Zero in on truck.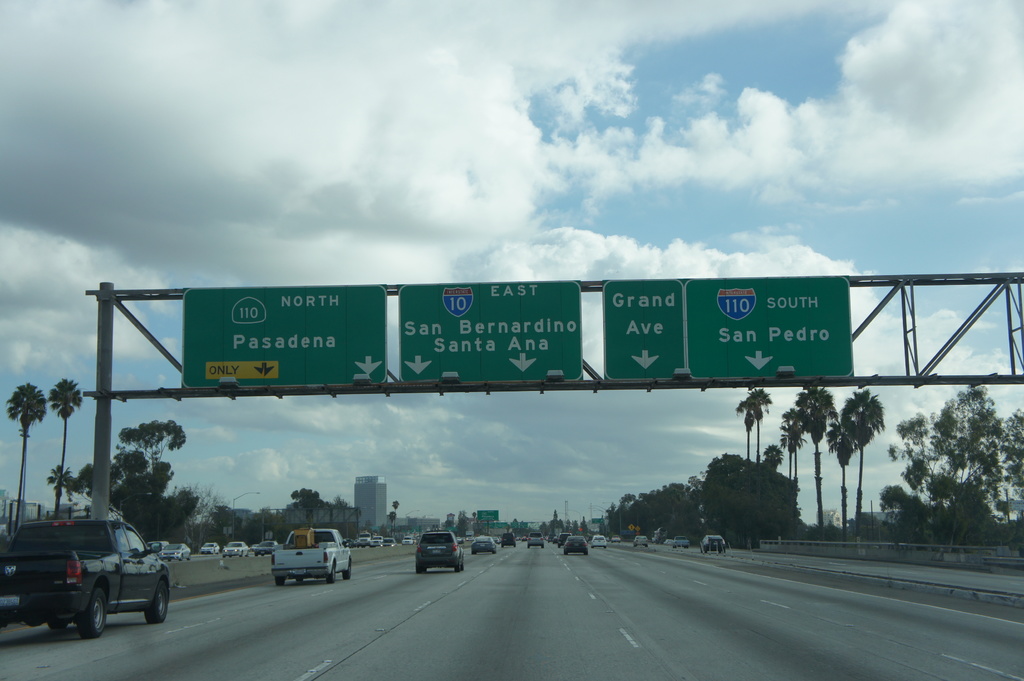
Zeroed in: <box>5,523,164,643</box>.
